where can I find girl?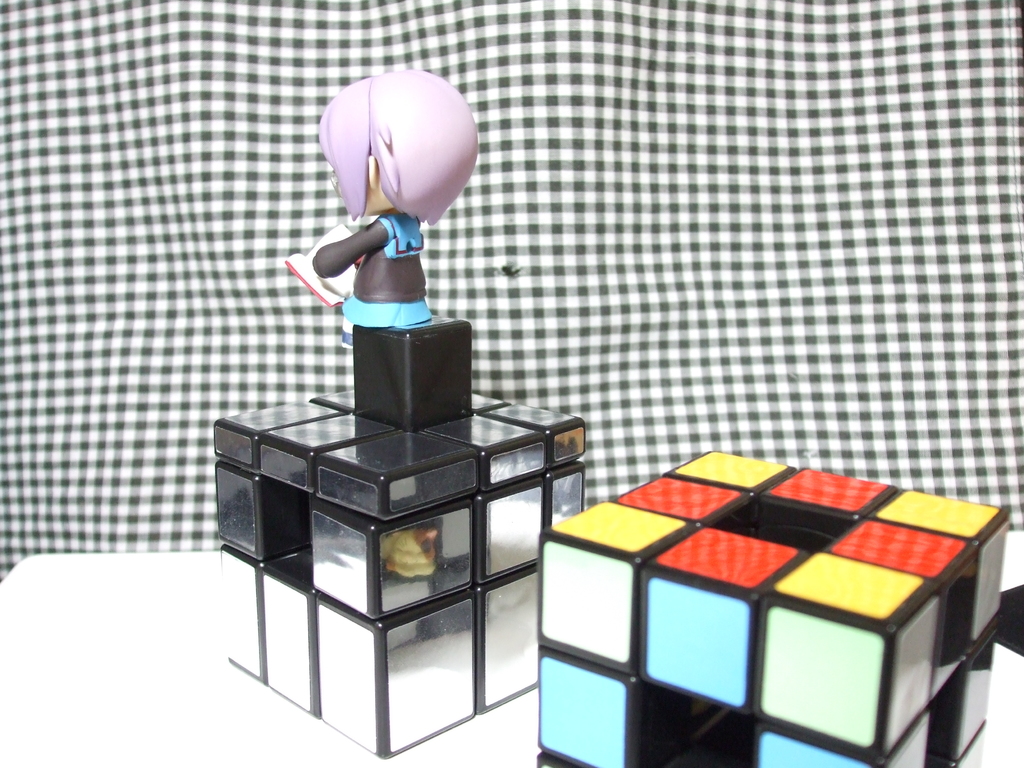
You can find it at locate(314, 70, 479, 347).
